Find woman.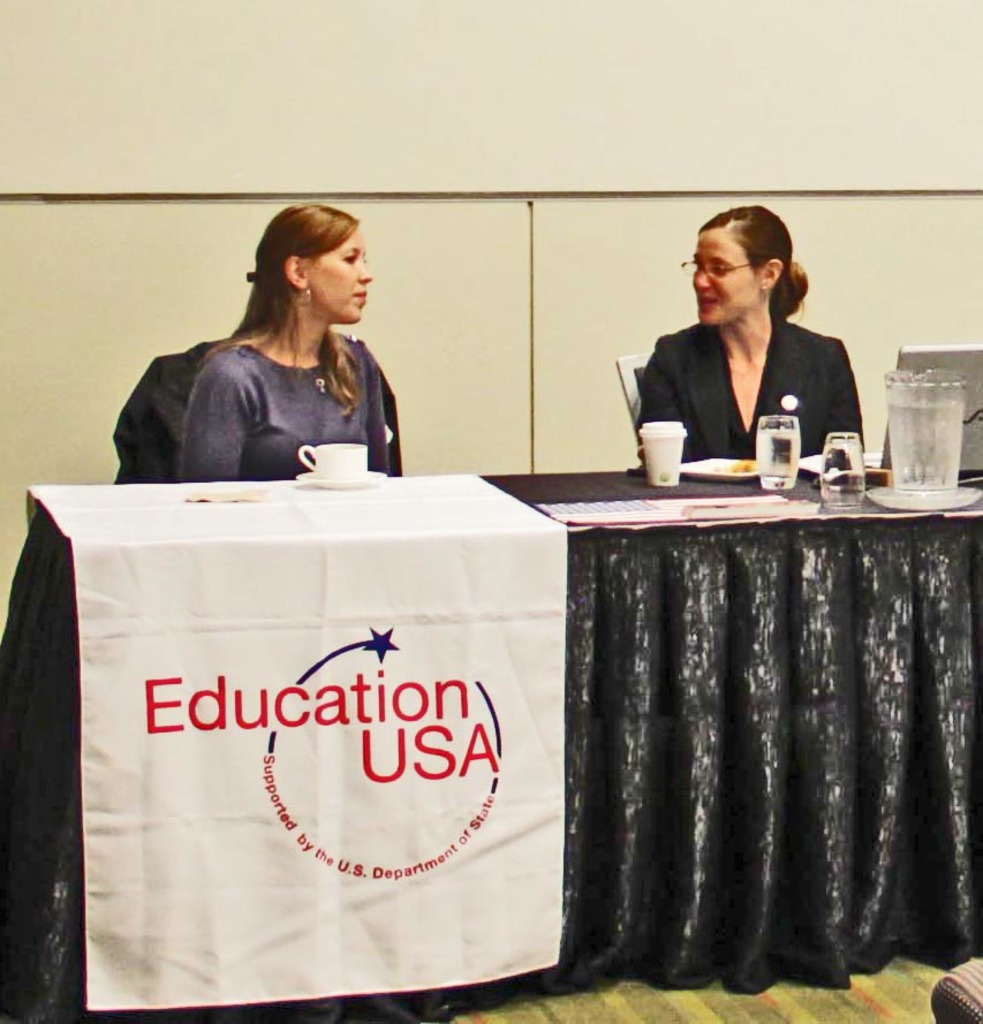
x1=181, y1=202, x2=409, y2=492.
